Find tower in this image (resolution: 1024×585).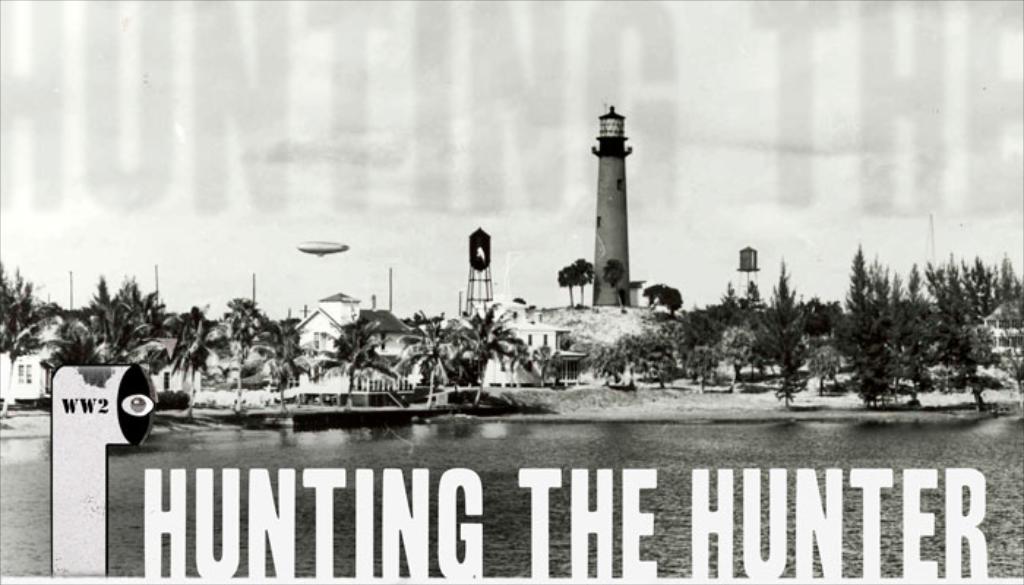
<region>550, 83, 663, 314</region>.
